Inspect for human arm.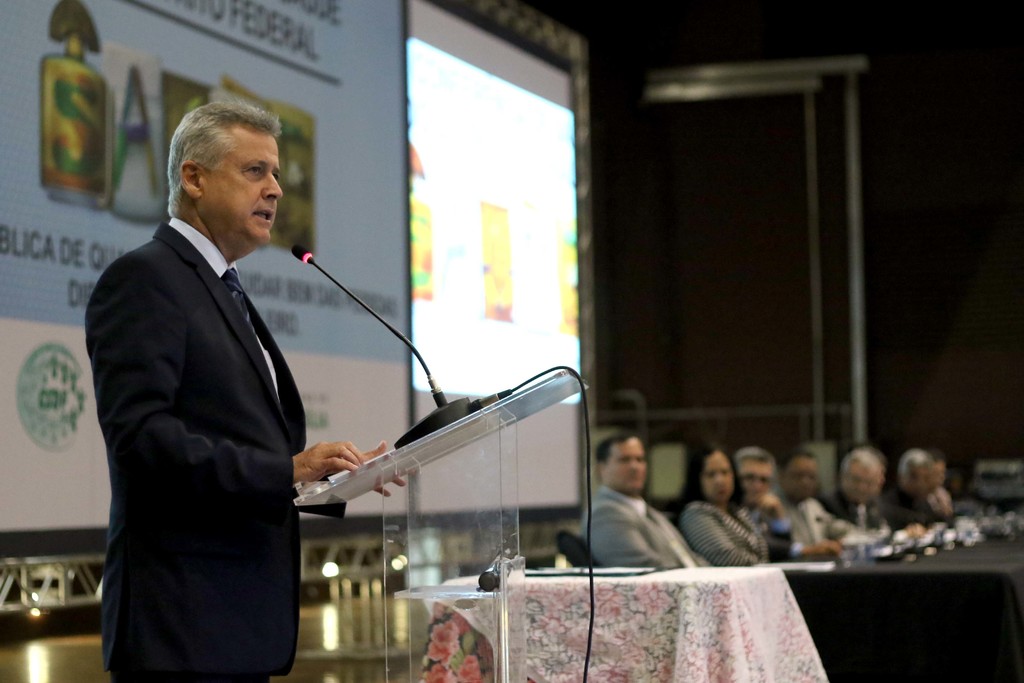
Inspection: <region>84, 251, 365, 490</region>.
